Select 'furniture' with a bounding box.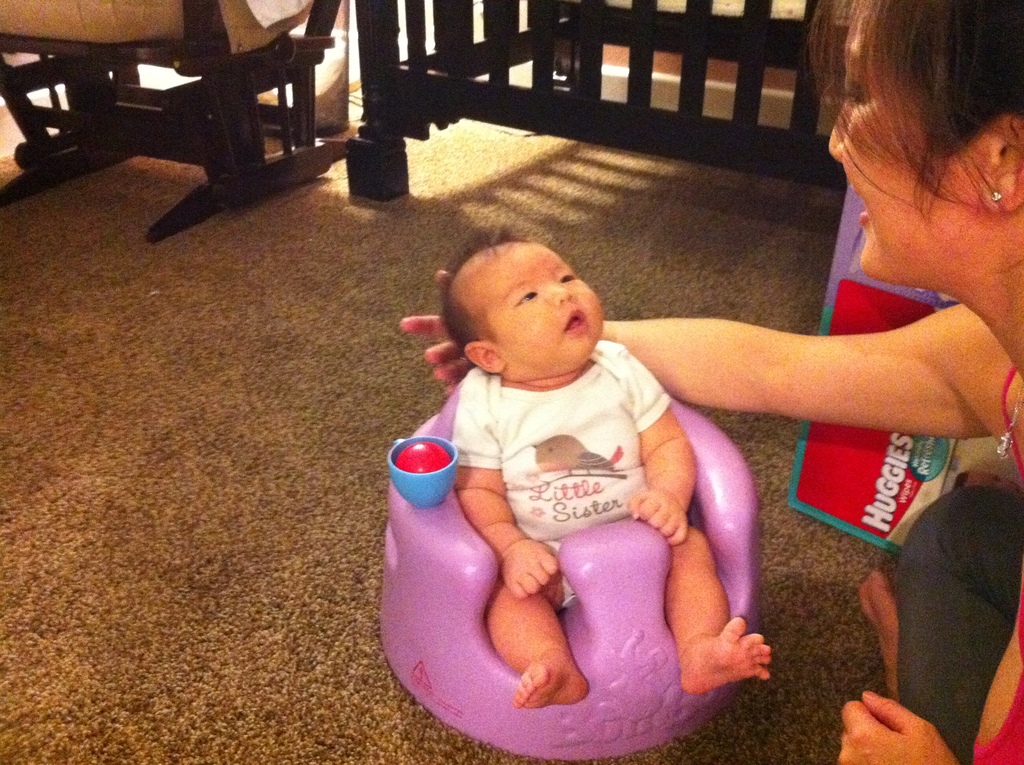
l=0, t=0, r=340, b=245.
